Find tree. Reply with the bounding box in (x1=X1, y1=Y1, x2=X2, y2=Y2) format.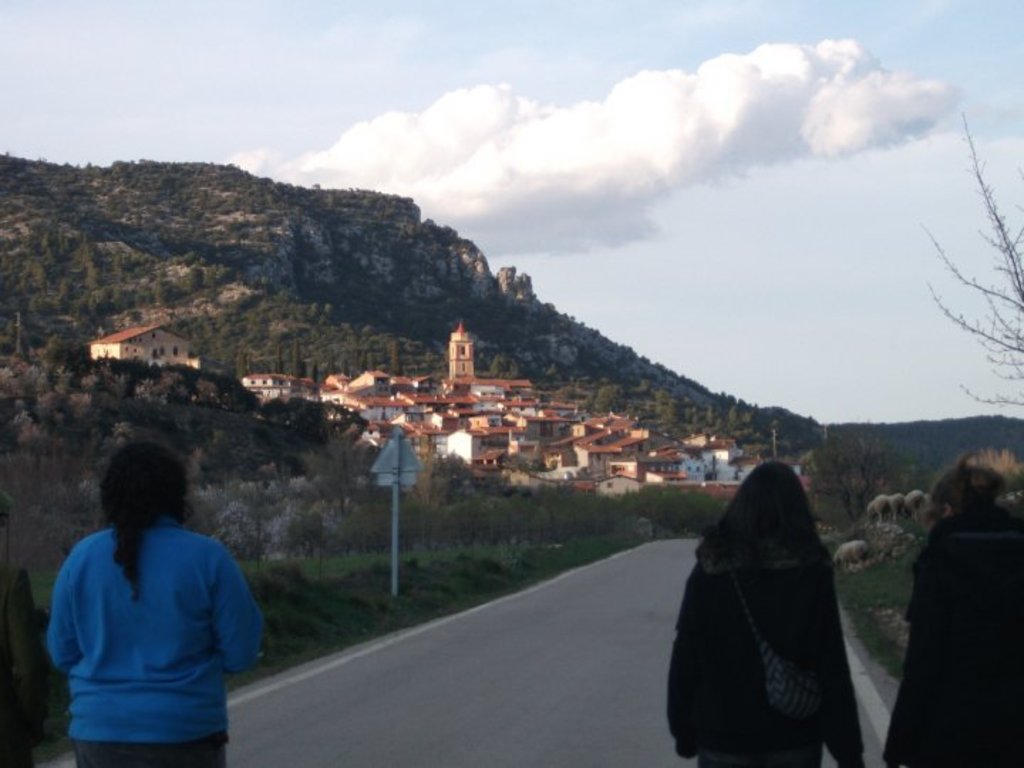
(x1=805, y1=434, x2=916, y2=530).
